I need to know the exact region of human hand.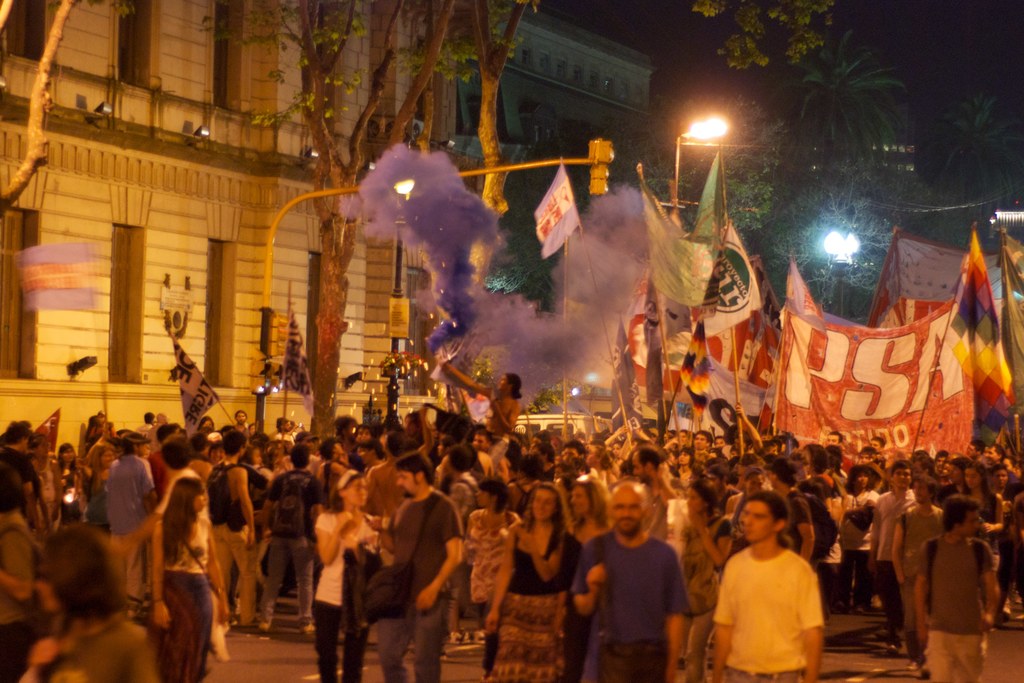
Region: rect(484, 608, 500, 637).
